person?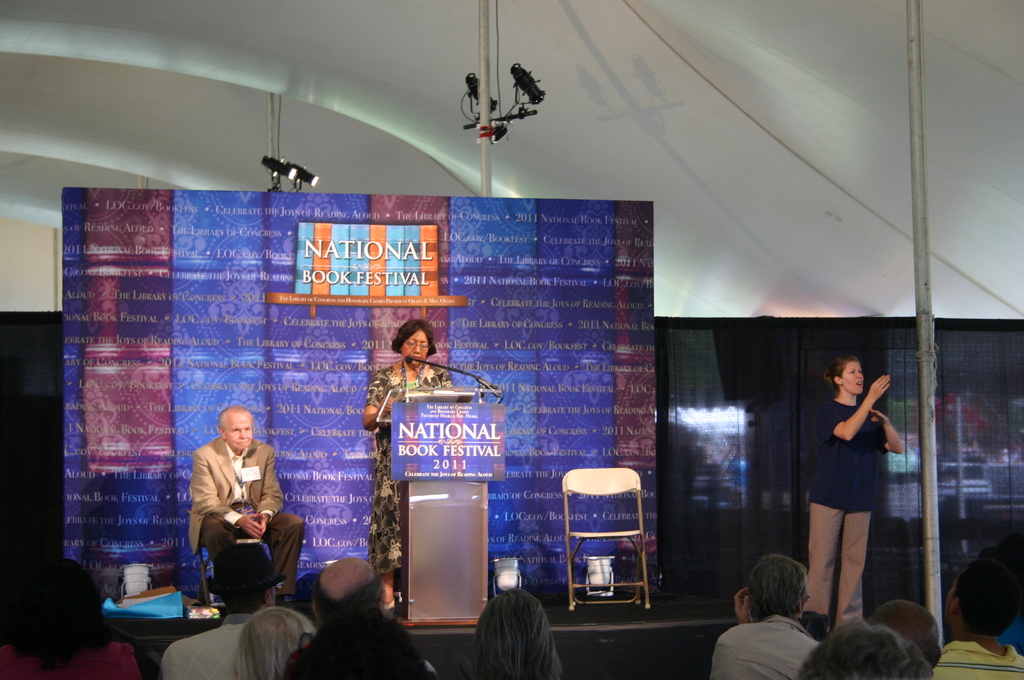
left=808, top=339, right=915, bottom=632
